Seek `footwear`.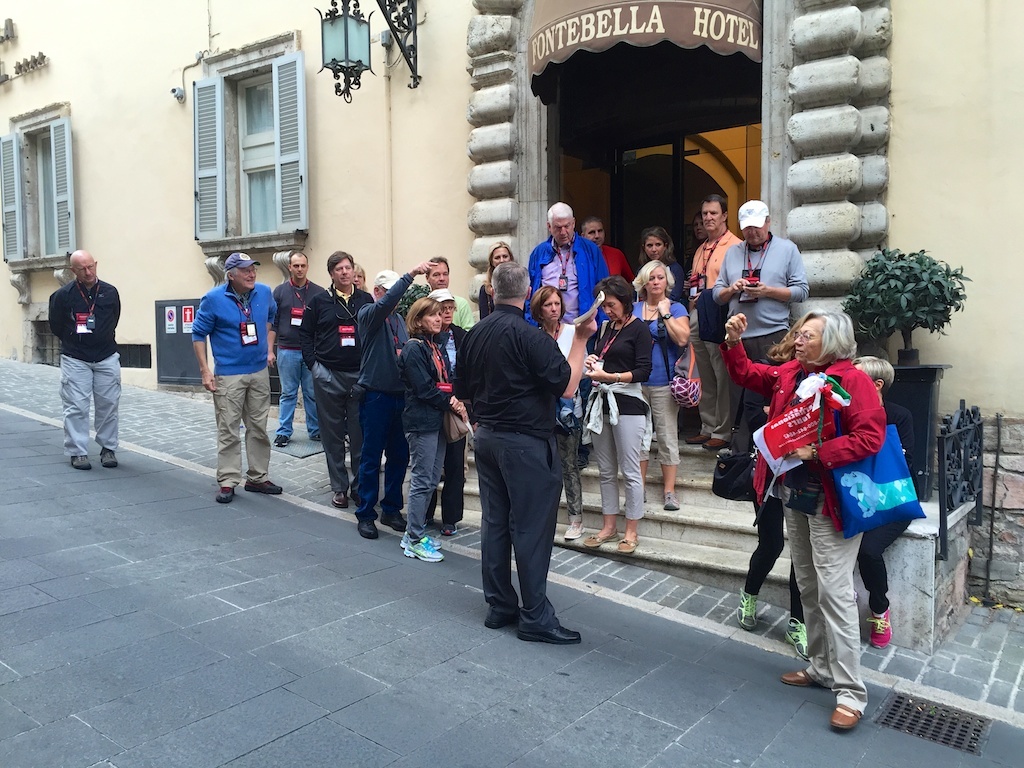
region(786, 616, 808, 659).
